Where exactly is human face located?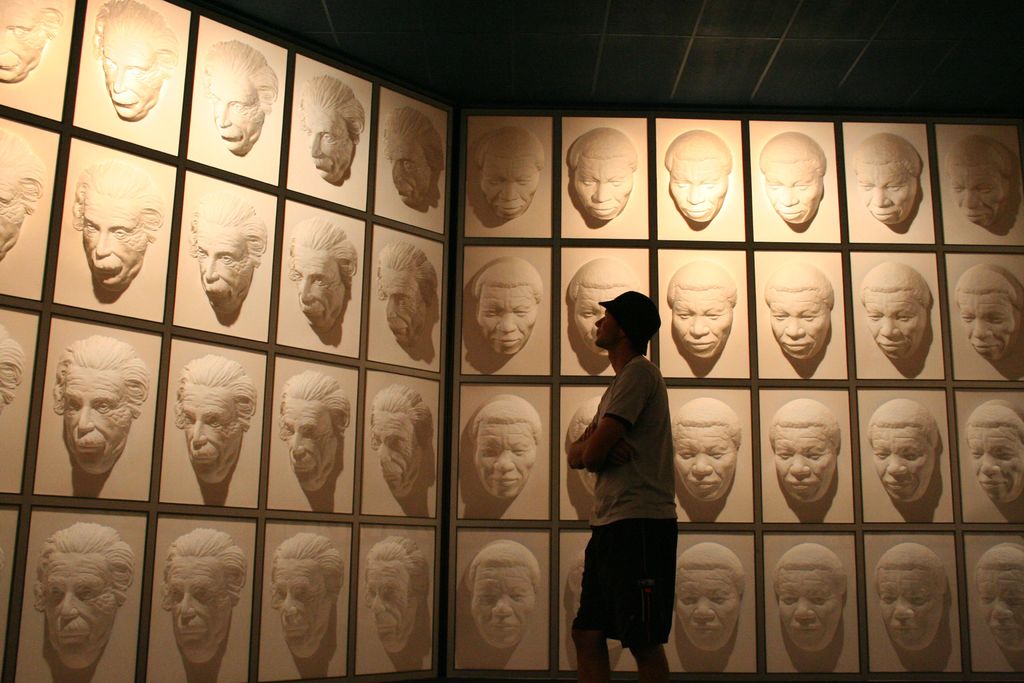
Its bounding box is [776, 576, 841, 656].
